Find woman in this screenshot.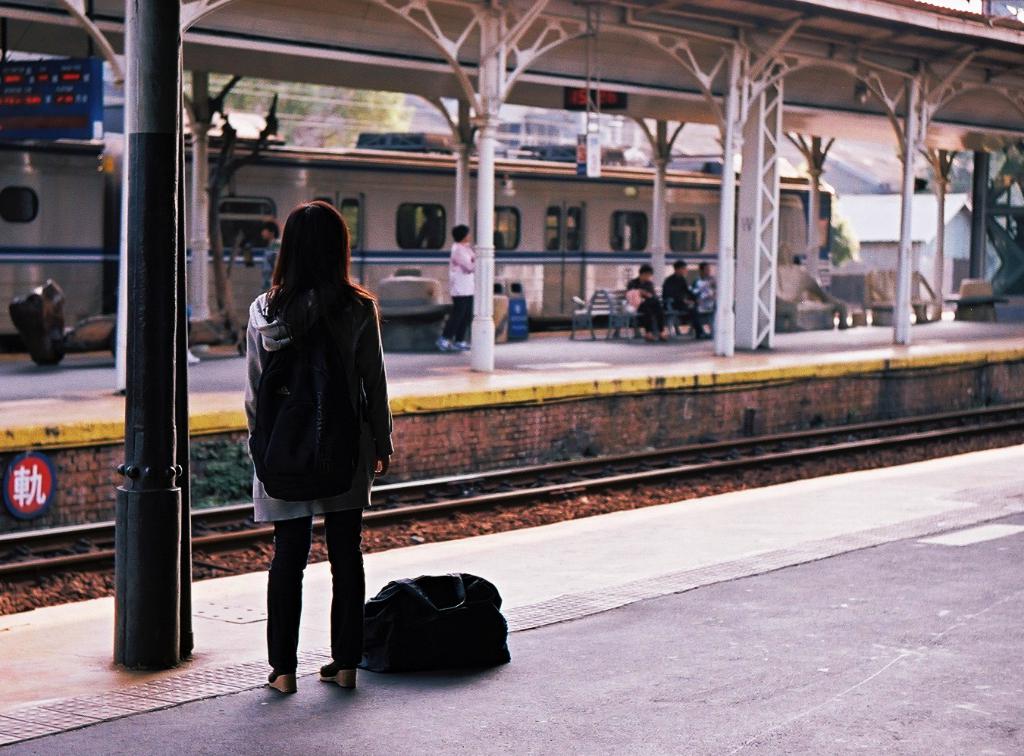
The bounding box for woman is detection(617, 259, 669, 340).
